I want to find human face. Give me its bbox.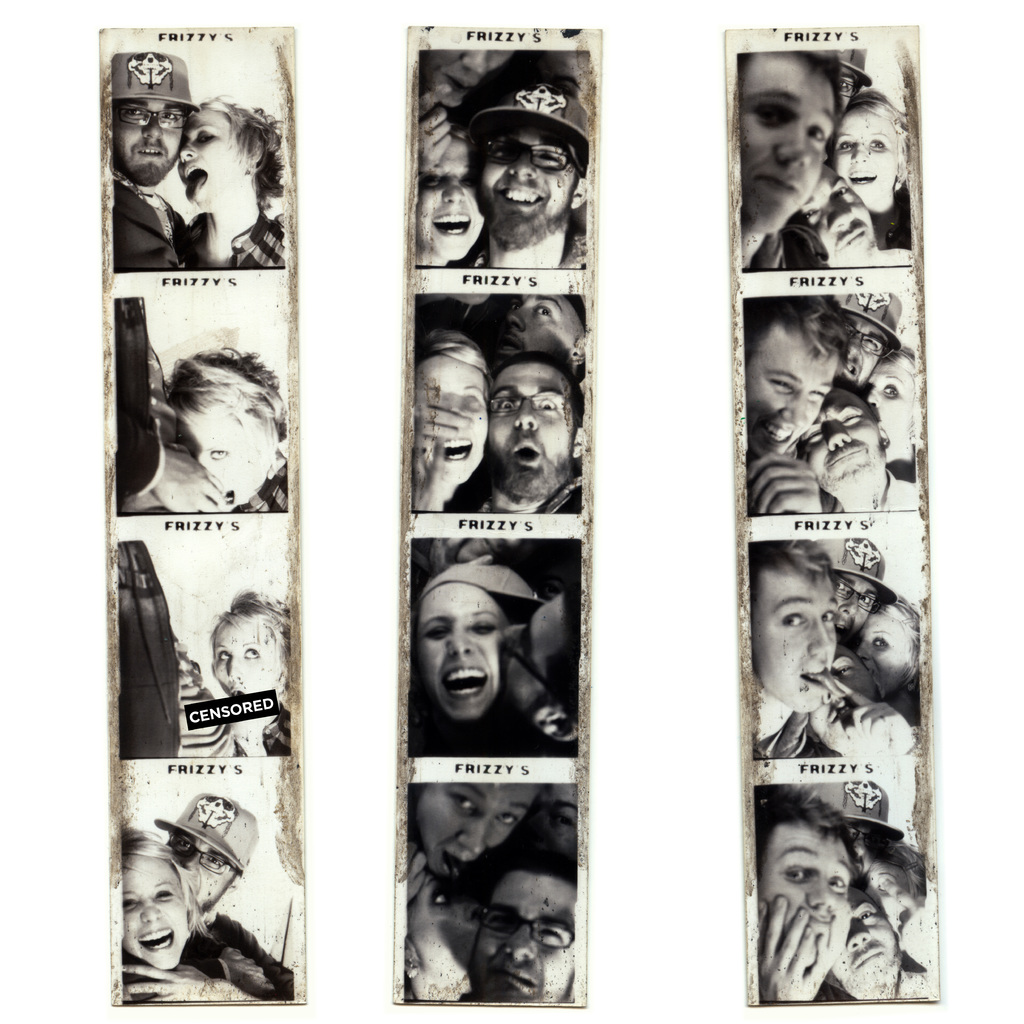
select_region(212, 623, 280, 707).
